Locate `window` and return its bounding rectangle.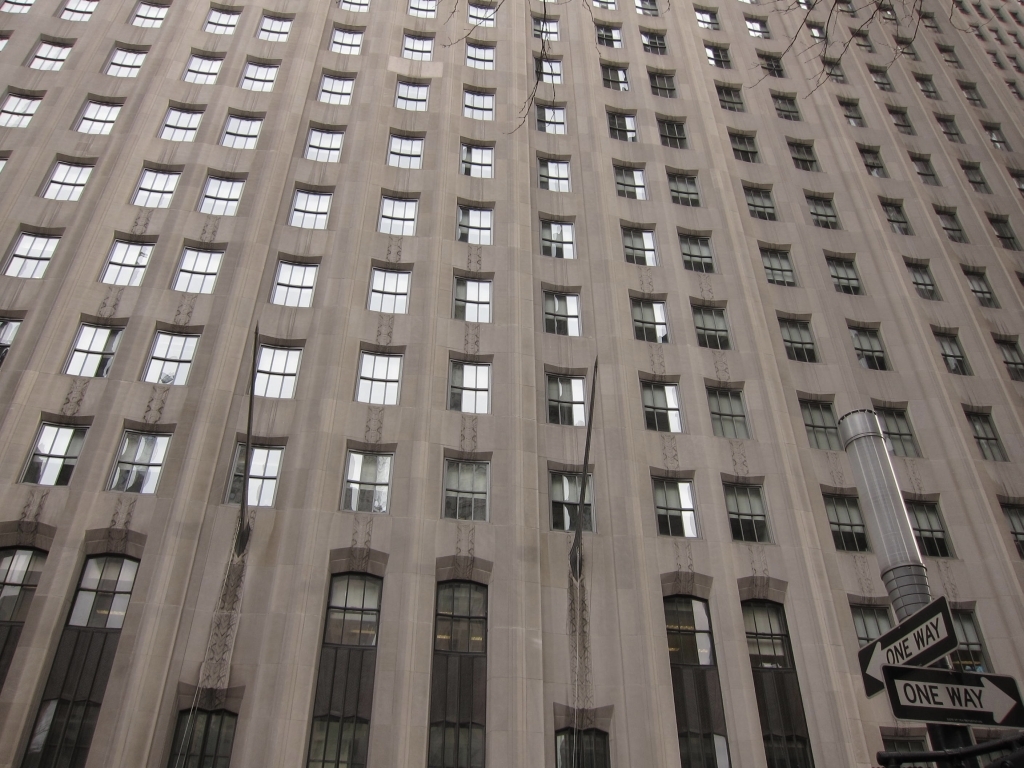
548, 463, 595, 530.
